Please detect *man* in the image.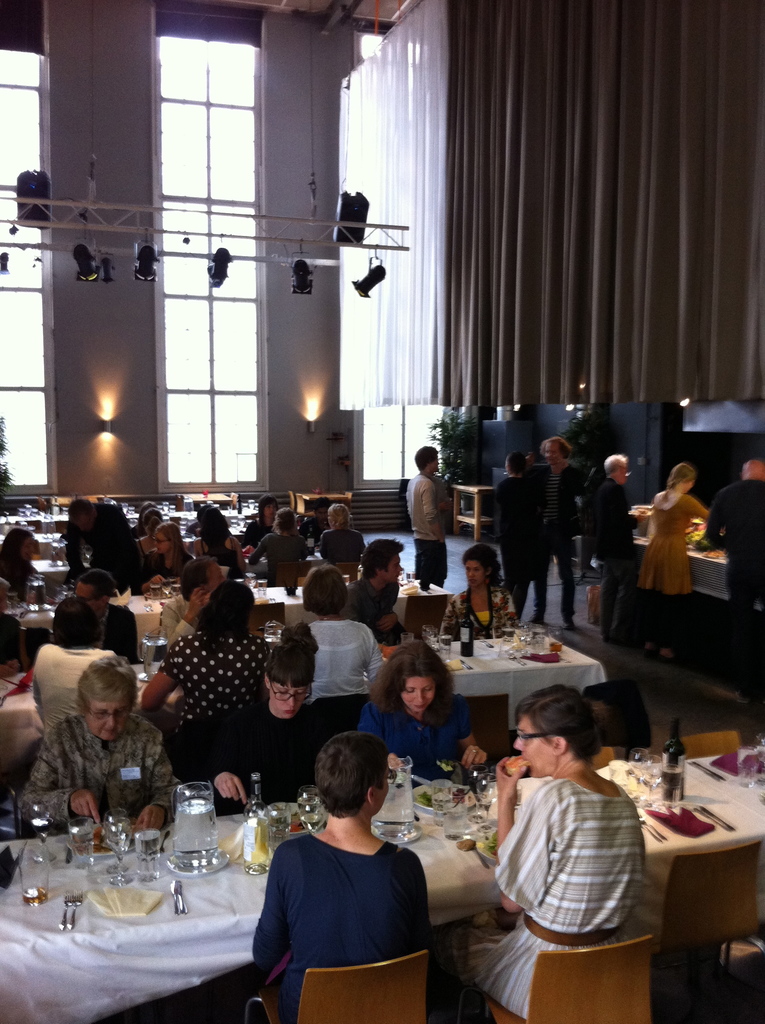
[left=73, top=574, right=140, bottom=658].
